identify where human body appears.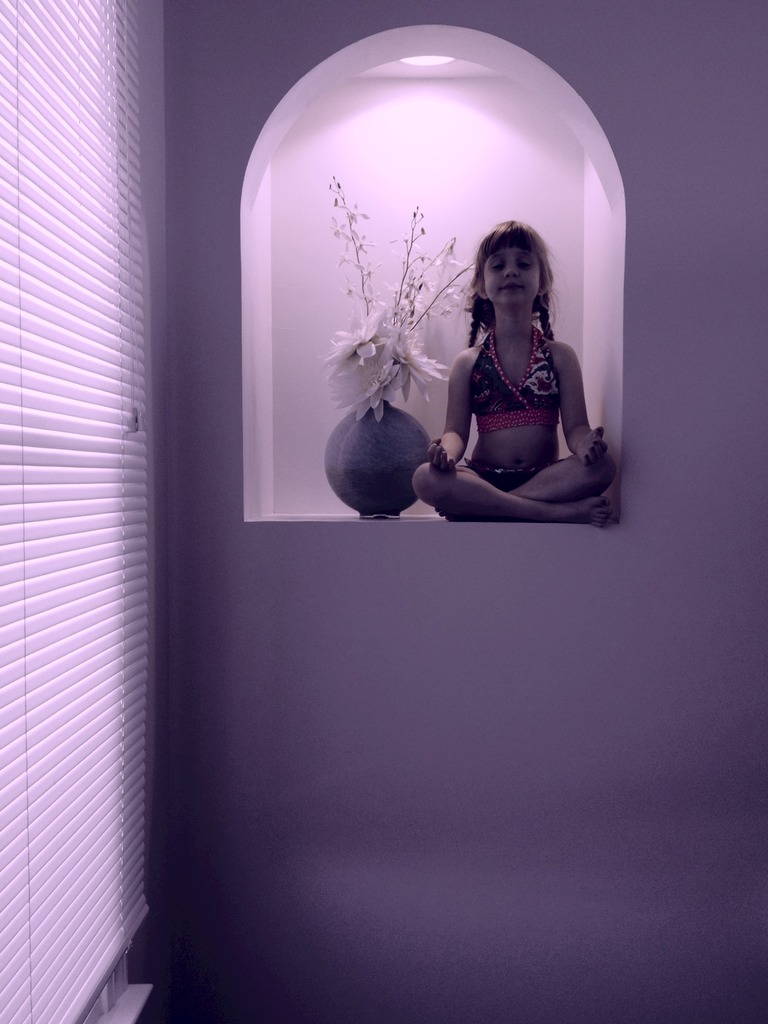
Appears at detection(434, 182, 601, 509).
